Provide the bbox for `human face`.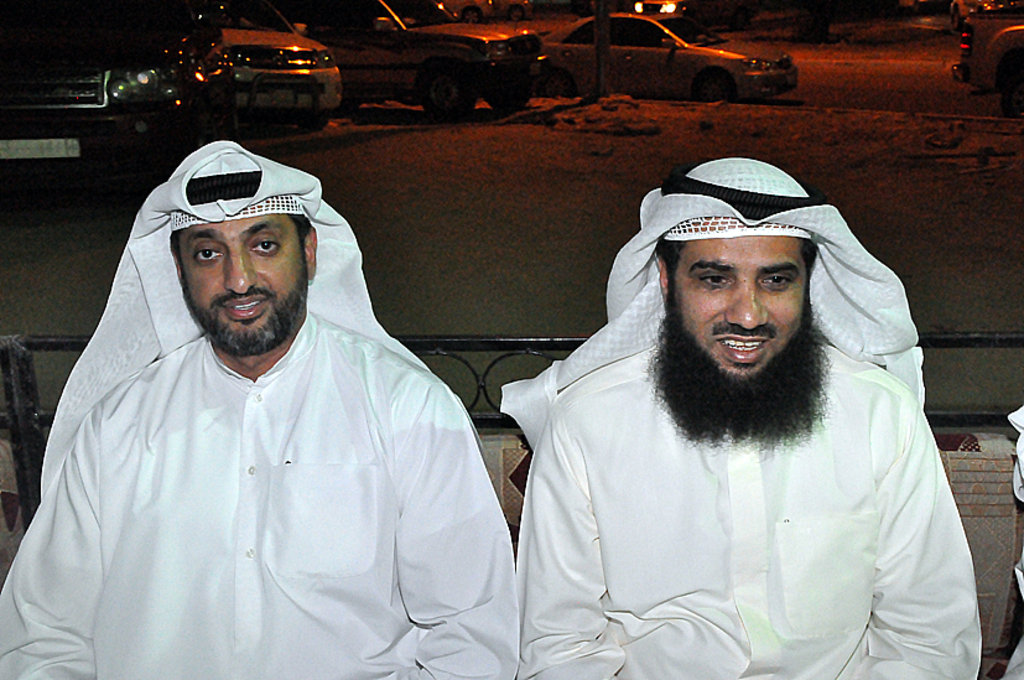
[676, 220, 812, 380].
